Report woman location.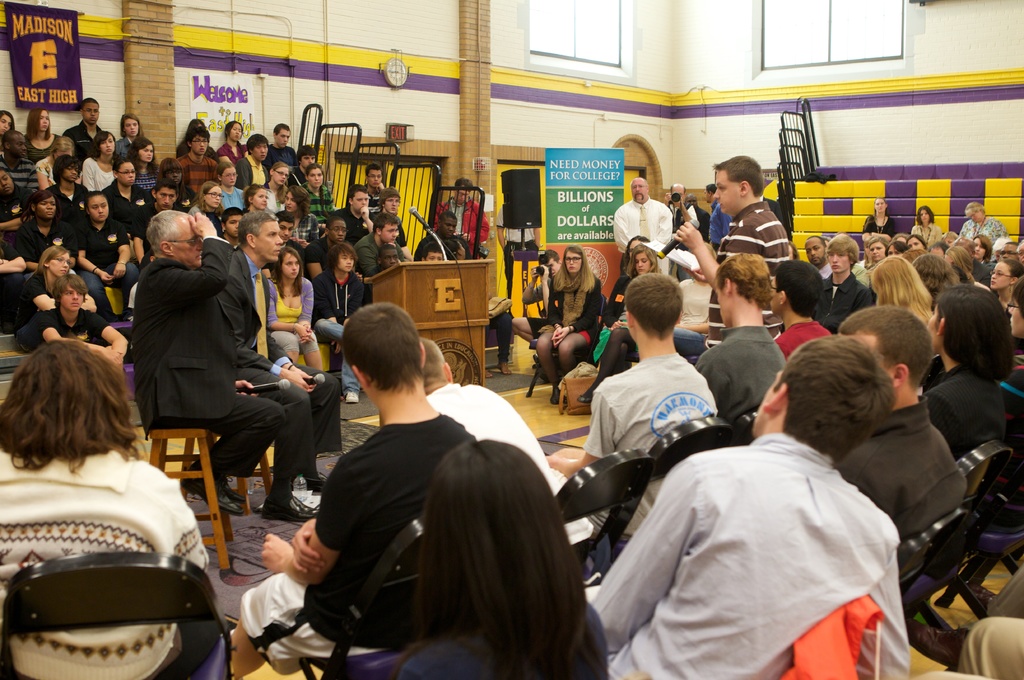
Report: [920,286,1013,579].
